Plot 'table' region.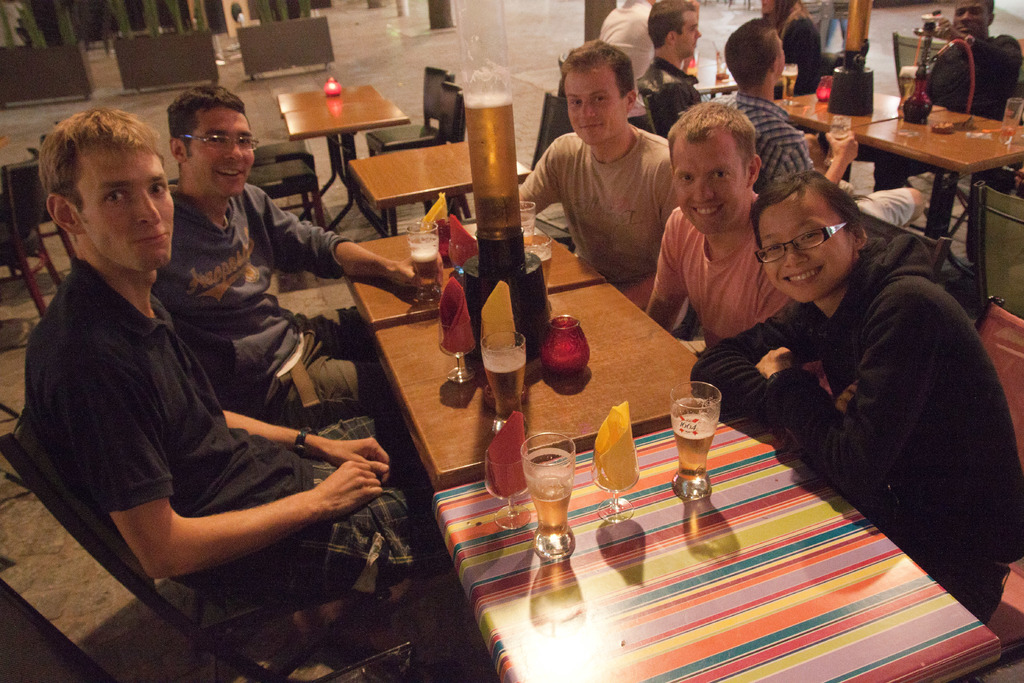
Plotted at l=375, t=274, r=714, b=496.
